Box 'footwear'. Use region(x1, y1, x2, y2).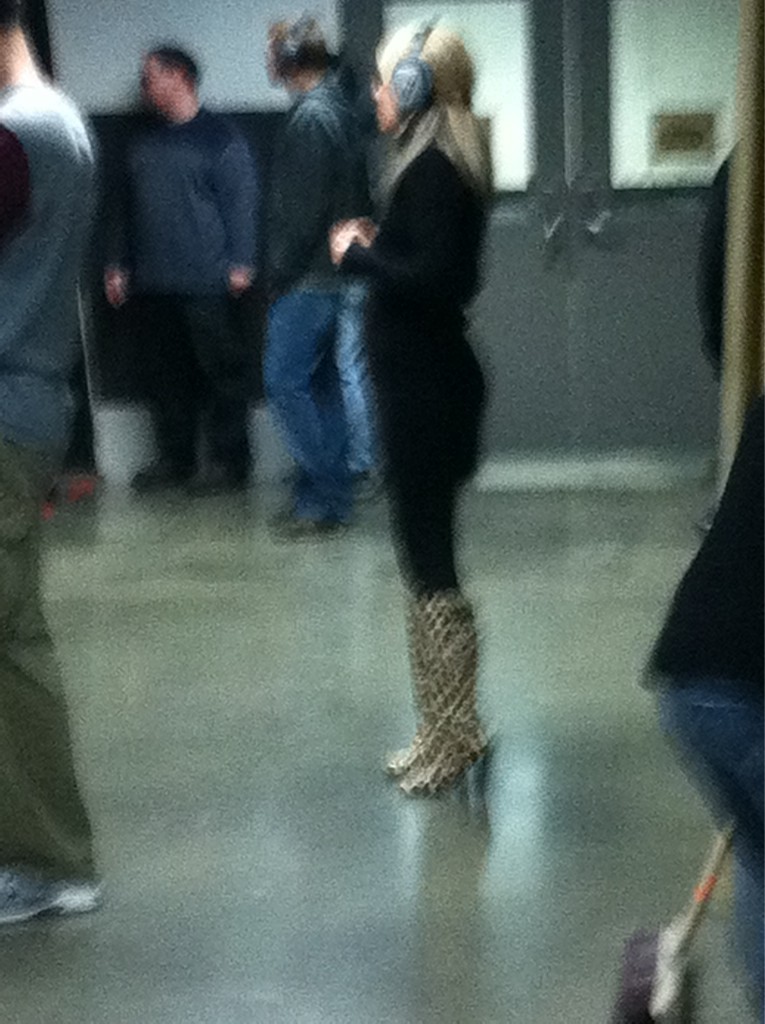
region(0, 861, 107, 929).
